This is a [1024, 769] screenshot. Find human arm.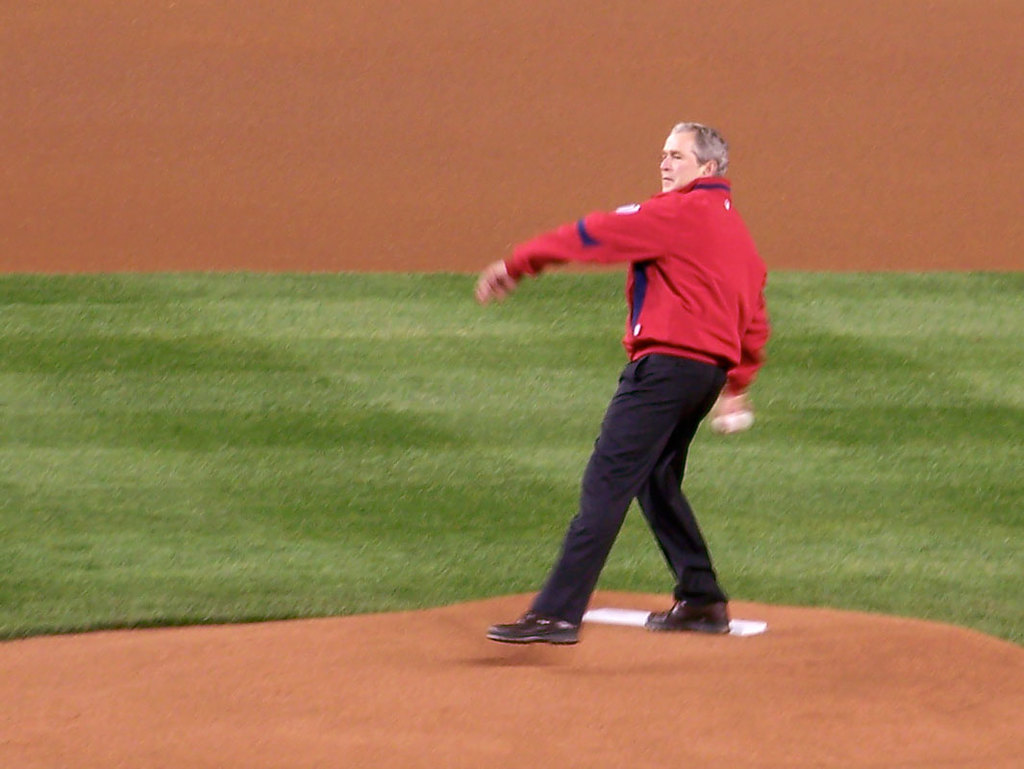
Bounding box: (x1=482, y1=185, x2=711, y2=316).
